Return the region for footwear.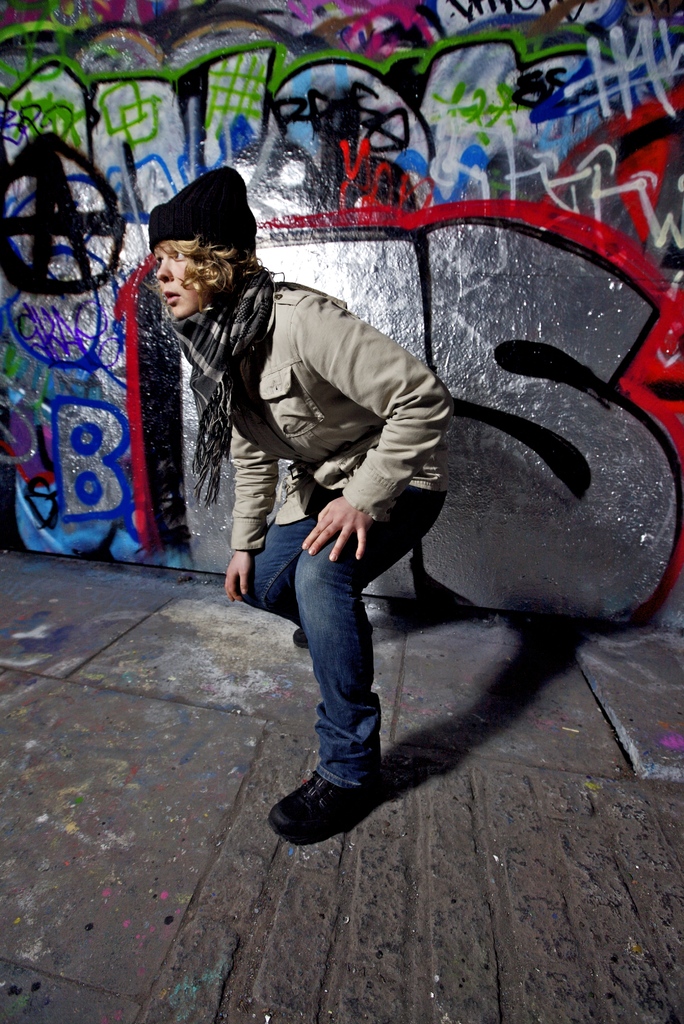
[x1=288, y1=623, x2=316, y2=655].
